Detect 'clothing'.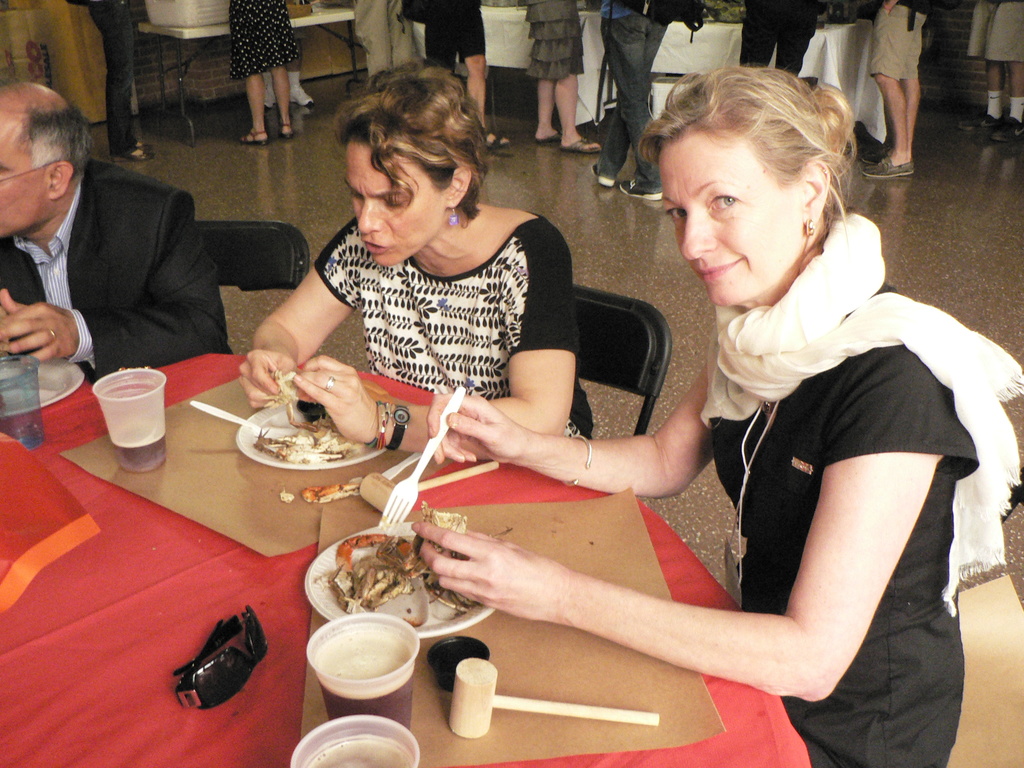
Detected at (237, 0, 296, 73).
